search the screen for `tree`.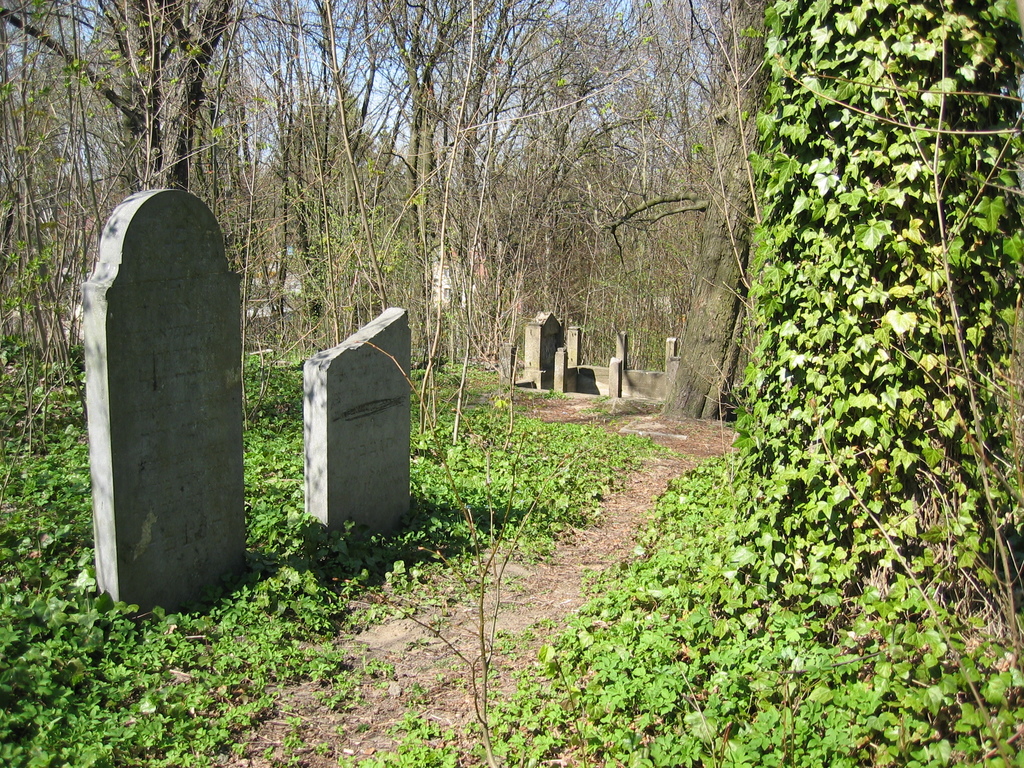
Found at 0 0 1023 398.
